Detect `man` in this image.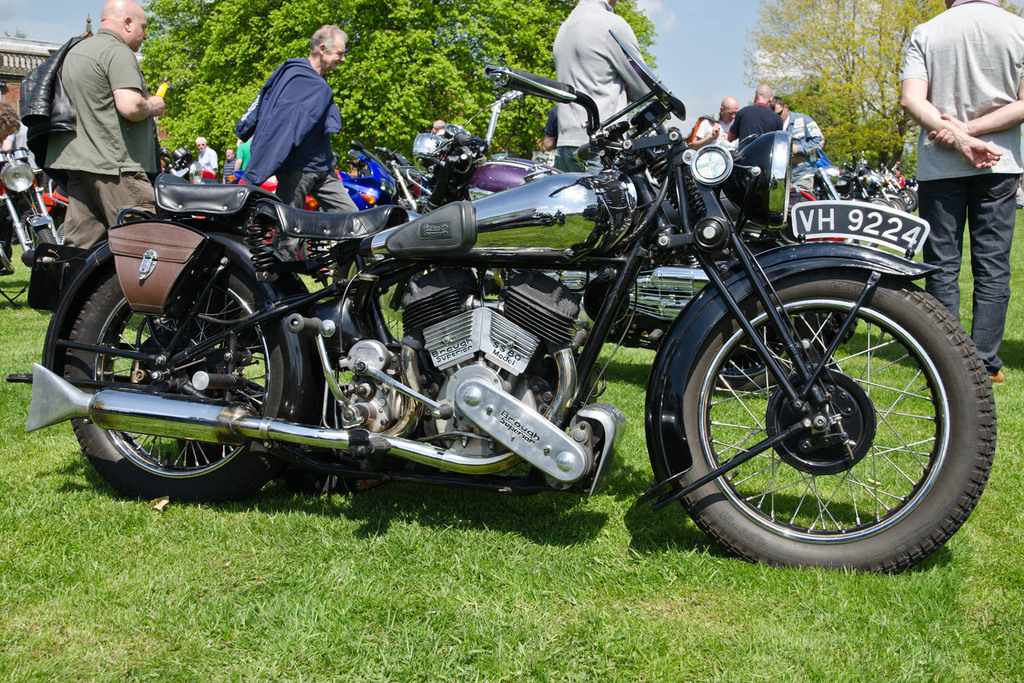
Detection: (left=220, top=148, right=236, bottom=178).
